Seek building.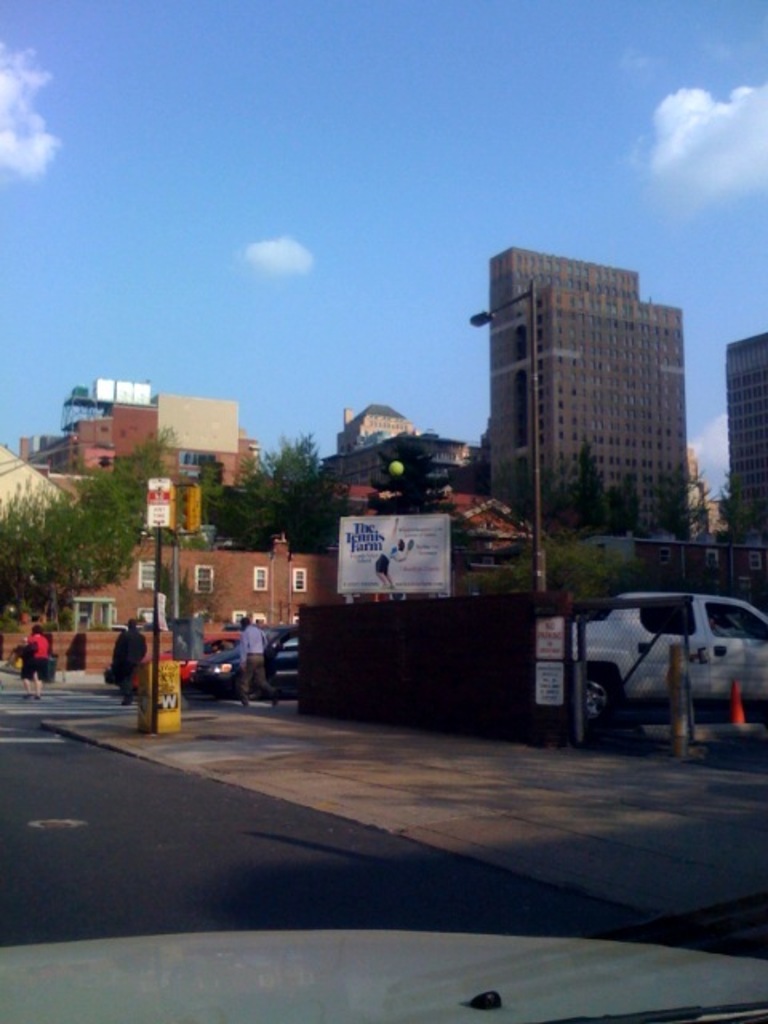
726,334,766,533.
